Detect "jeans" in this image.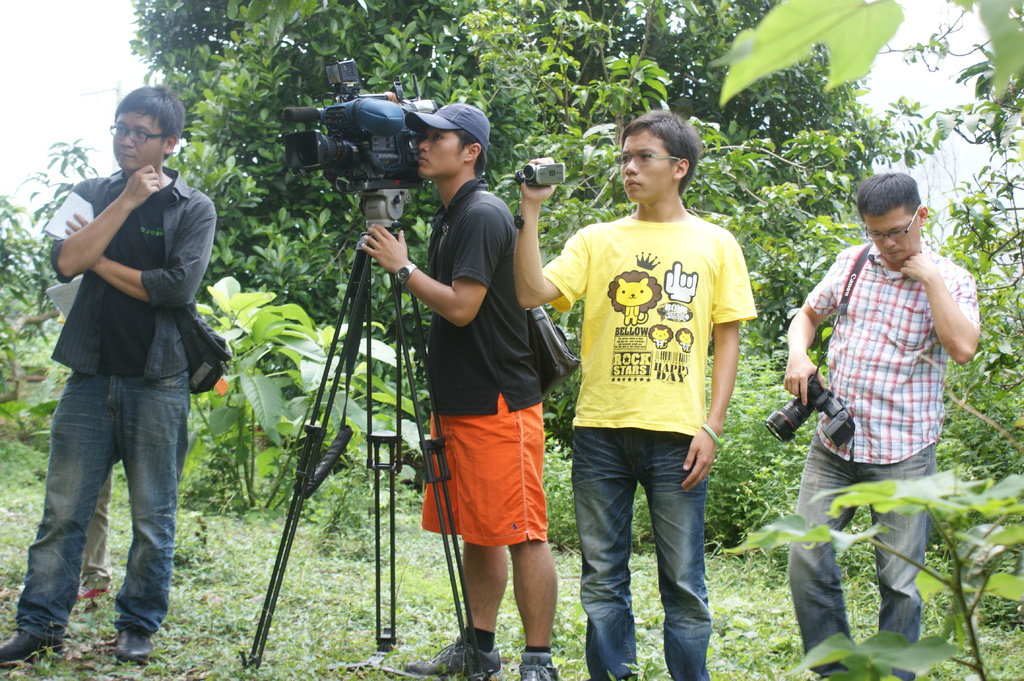
Detection: l=575, t=432, r=710, b=680.
